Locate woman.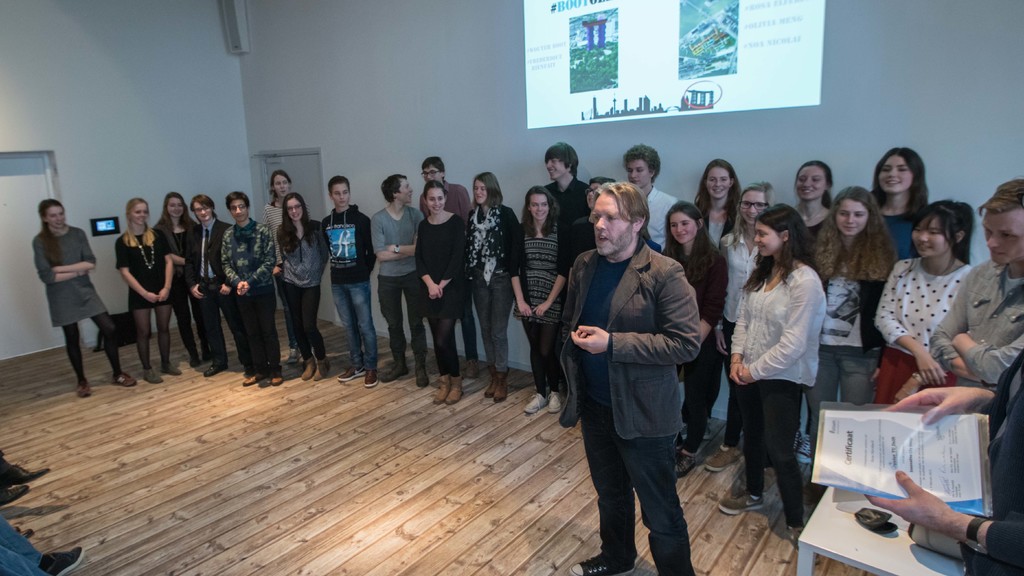
Bounding box: region(263, 156, 312, 363).
